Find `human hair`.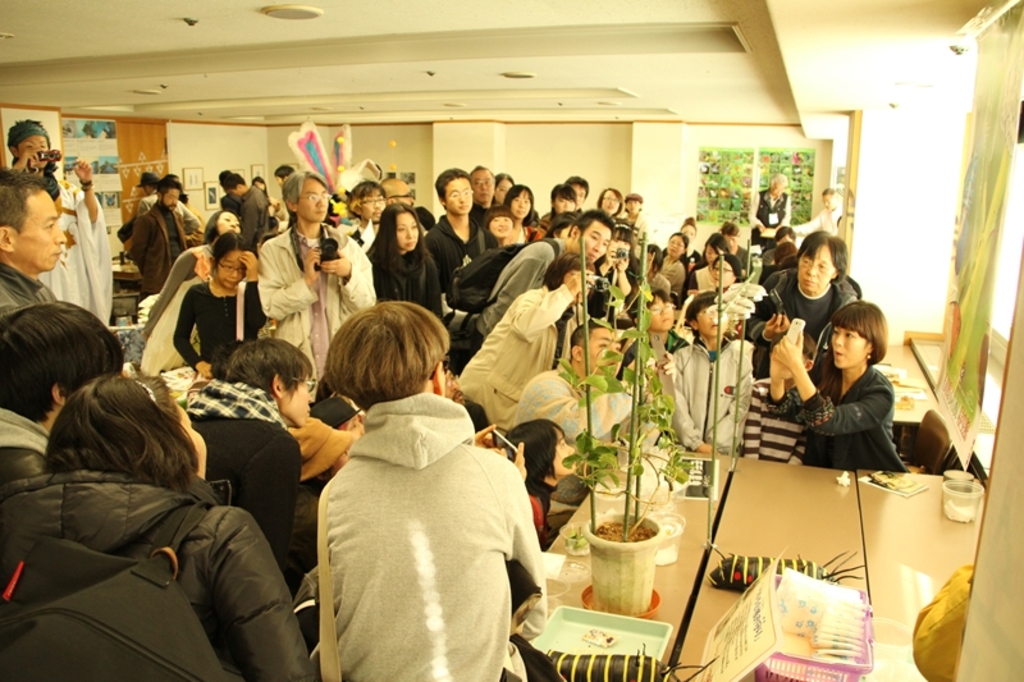
bbox=(559, 173, 591, 203).
